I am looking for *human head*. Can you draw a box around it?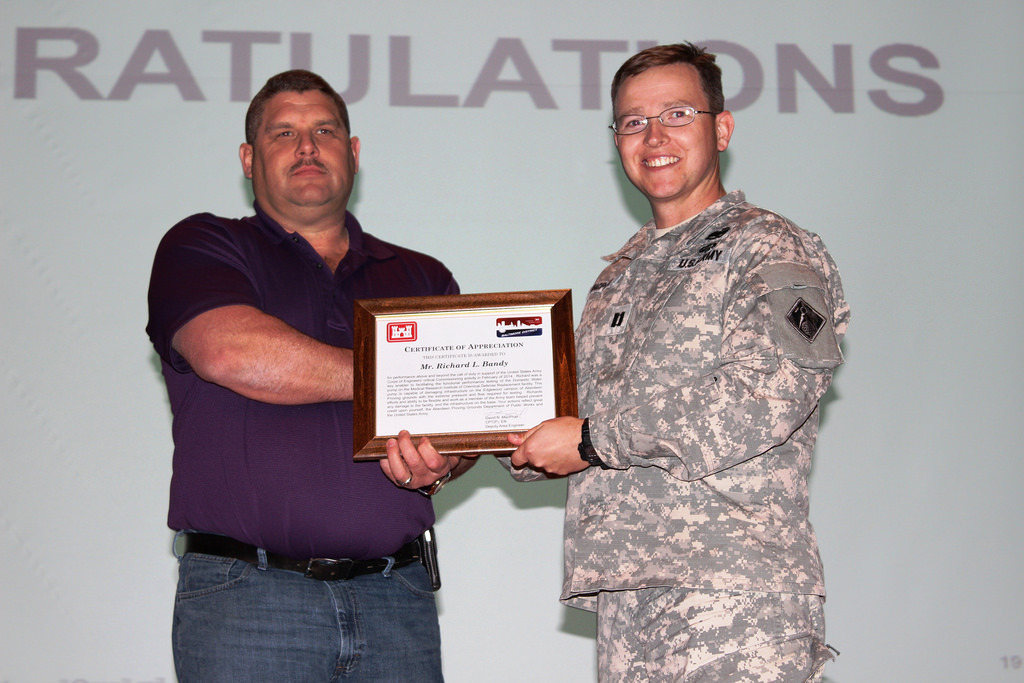
Sure, the bounding box is locate(240, 70, 365, 217).
